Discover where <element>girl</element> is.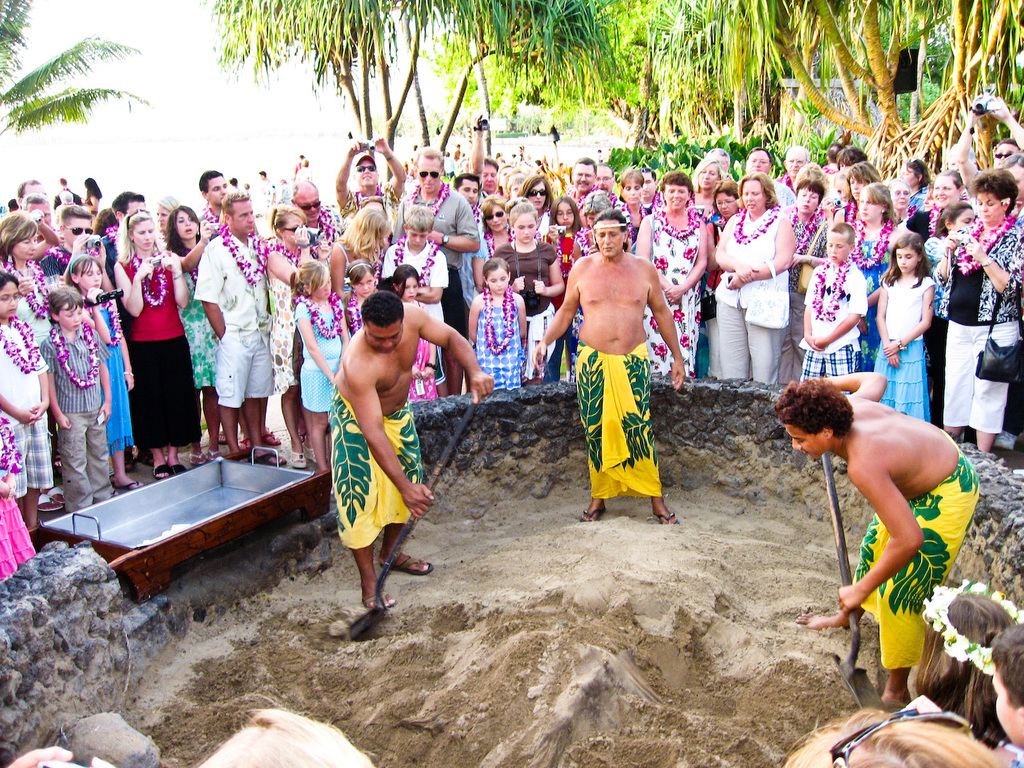
Discovered at box=[289, 260, 348, 474].
